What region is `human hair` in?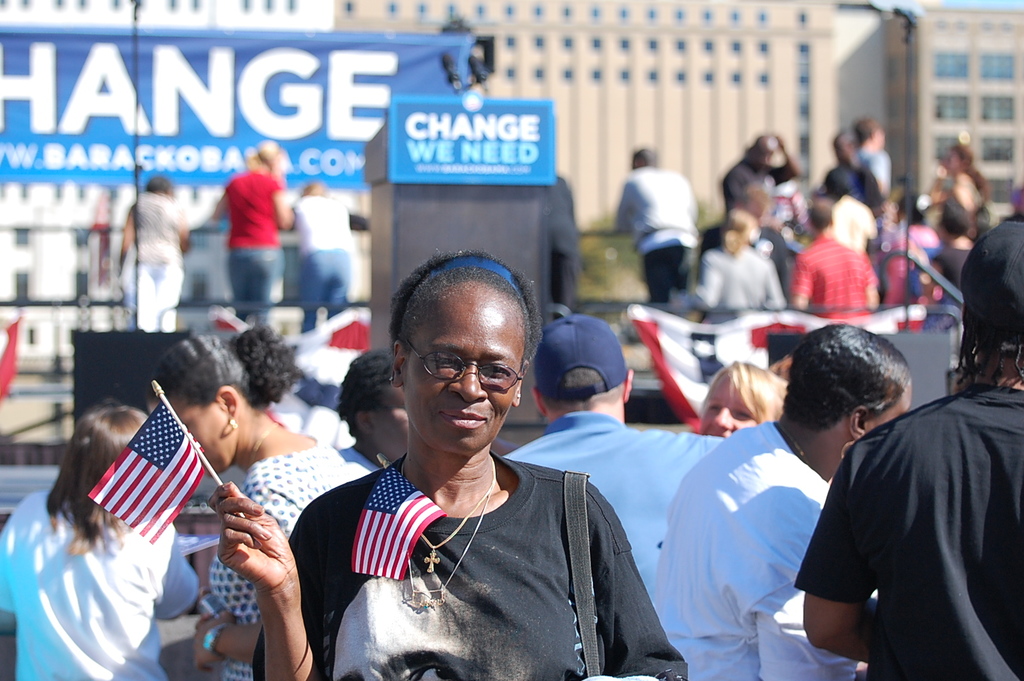
[left=782, top=326, right=912, bottom=425].
